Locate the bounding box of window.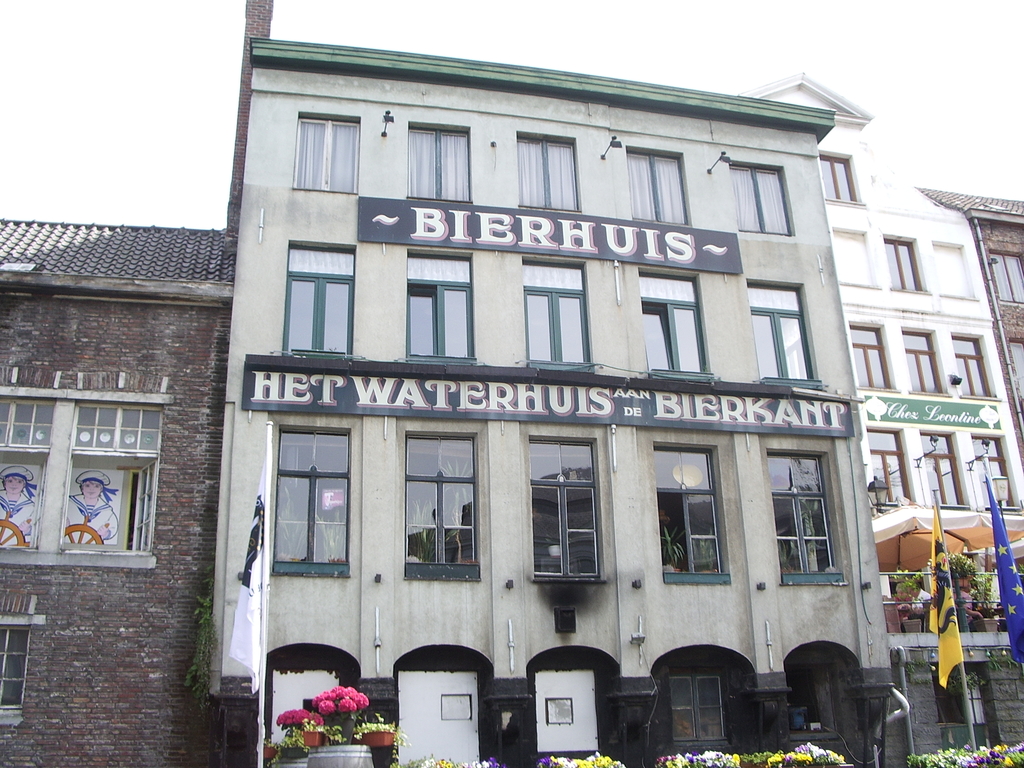
Bounding box: 531:437:607:582.
